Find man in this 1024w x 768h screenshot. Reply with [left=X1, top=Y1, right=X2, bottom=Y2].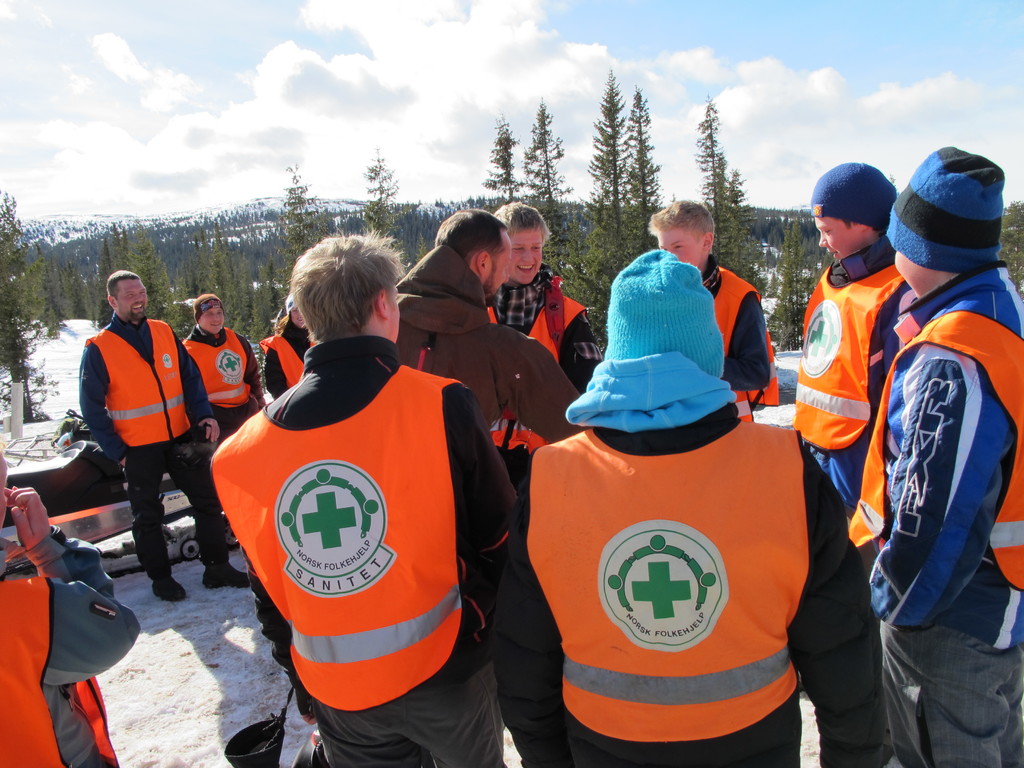
[left=483, top=196, right=582, bottom=397].
